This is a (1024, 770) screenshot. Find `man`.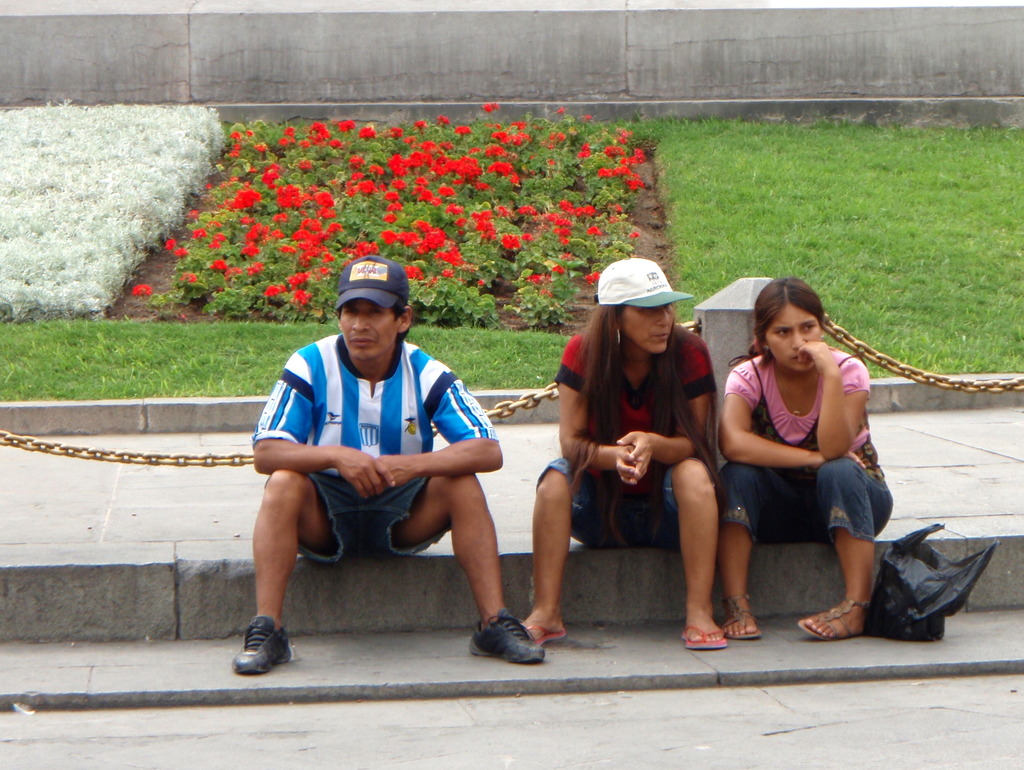
Bounding box: rect(244, 262, 508, 682).
